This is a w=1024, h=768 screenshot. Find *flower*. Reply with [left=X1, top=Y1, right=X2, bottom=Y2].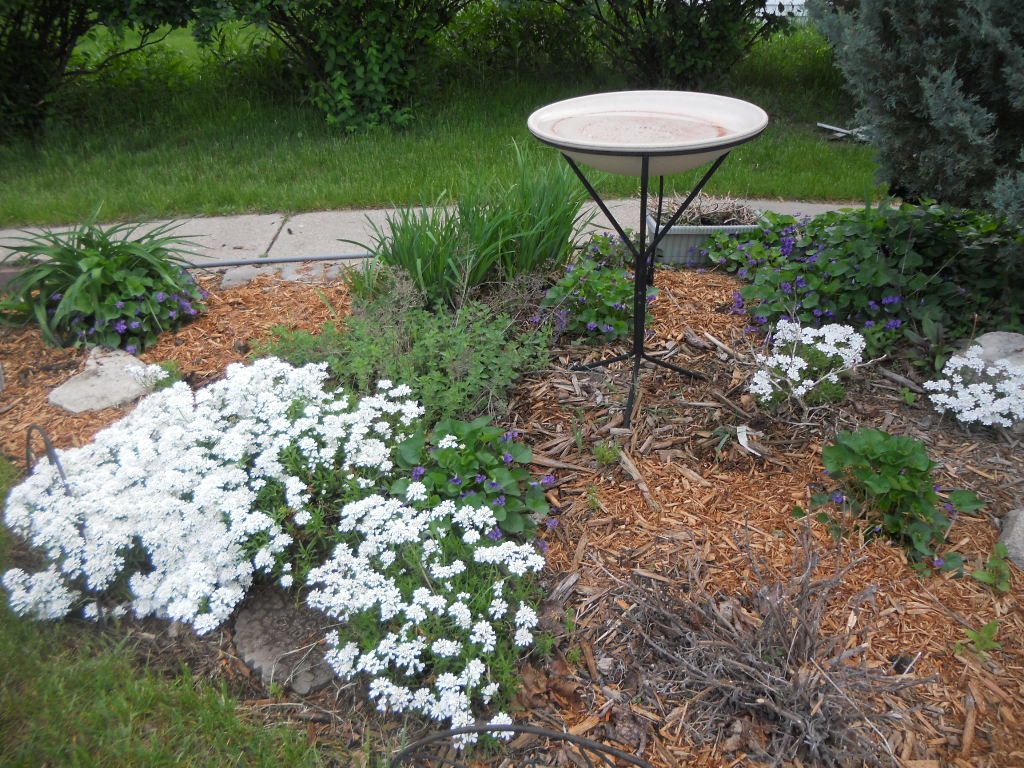
[left=823, top=373, right=839, bottom=383].
